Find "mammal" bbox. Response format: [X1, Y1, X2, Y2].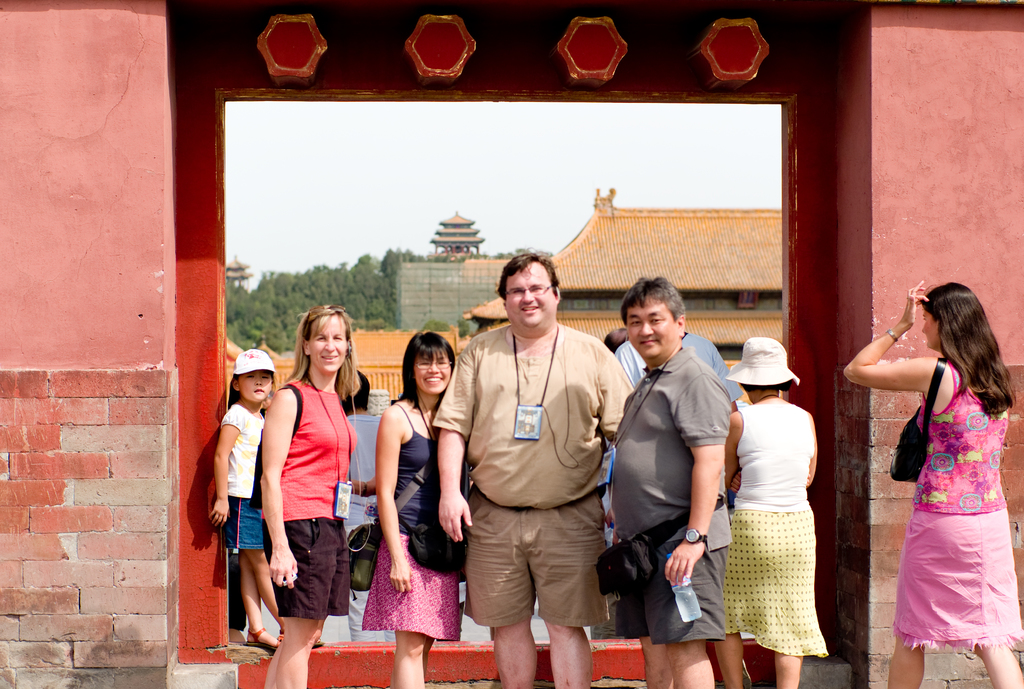
[427, 253, 633, 688].
